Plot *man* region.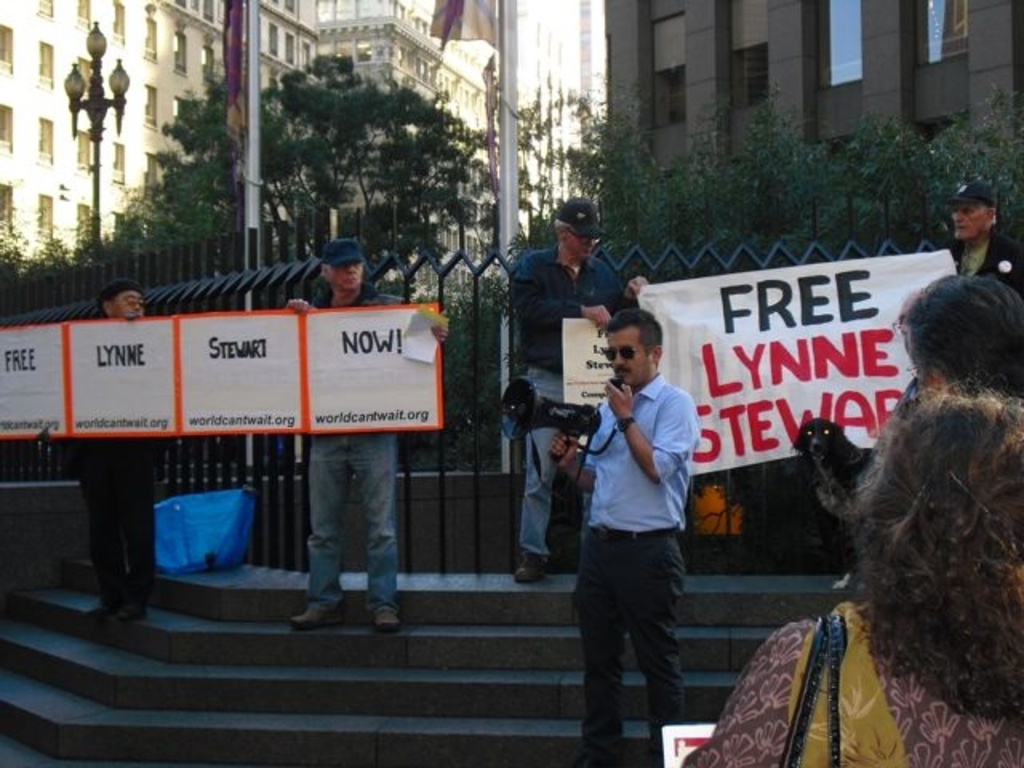
Plotted at Rect(550, 307, 709, 757).
